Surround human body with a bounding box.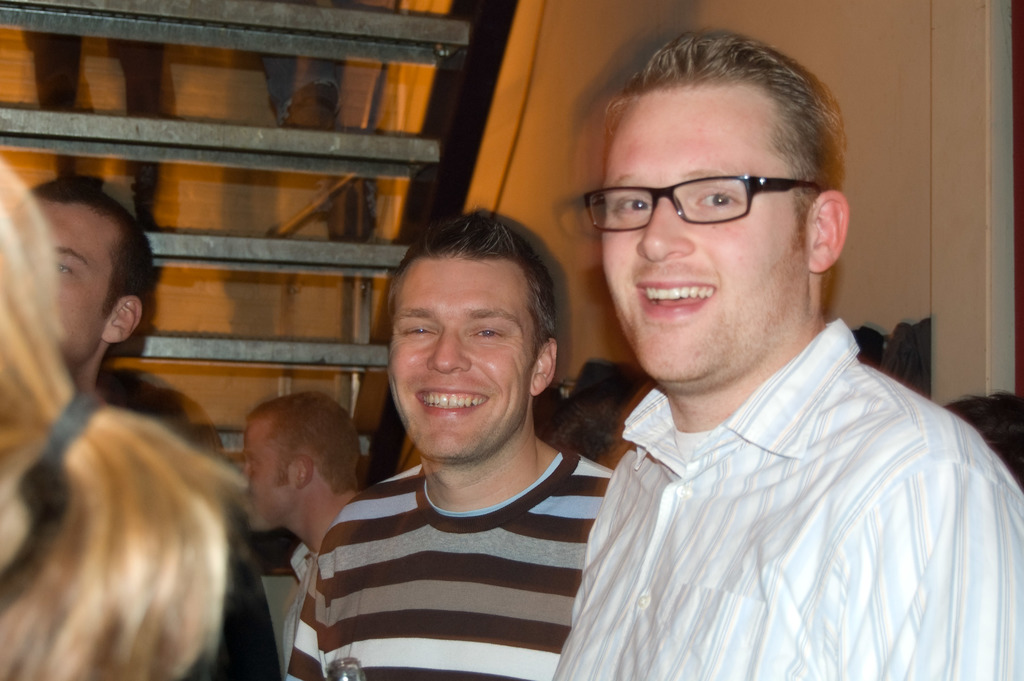
<region>548, 321, 1023, 680</region>.
